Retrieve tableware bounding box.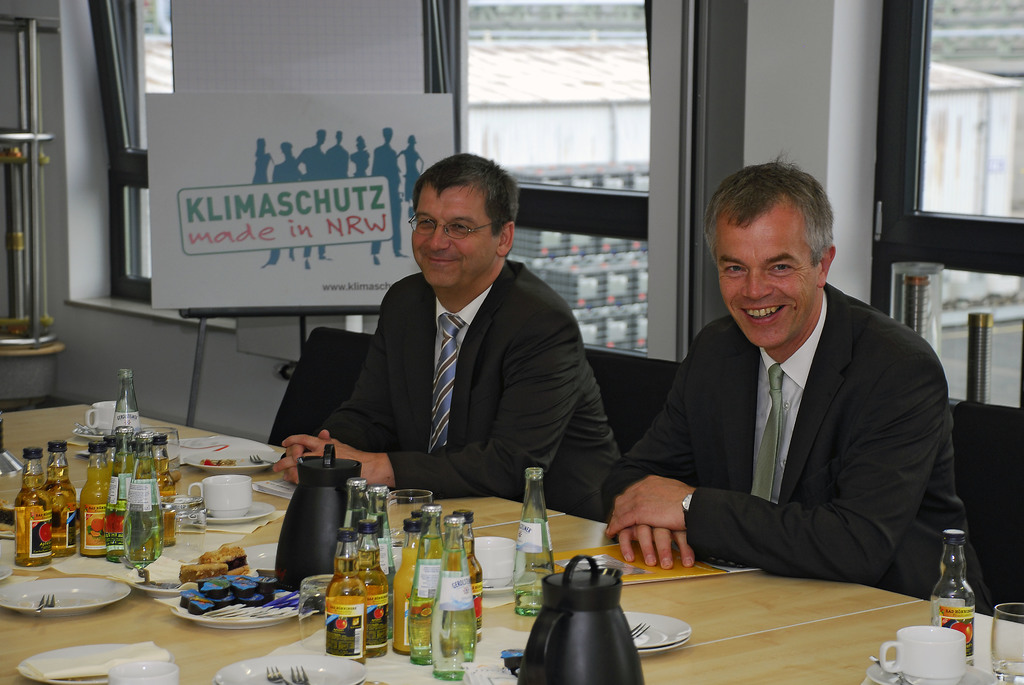
Bounding box: 170:587:308:631.
